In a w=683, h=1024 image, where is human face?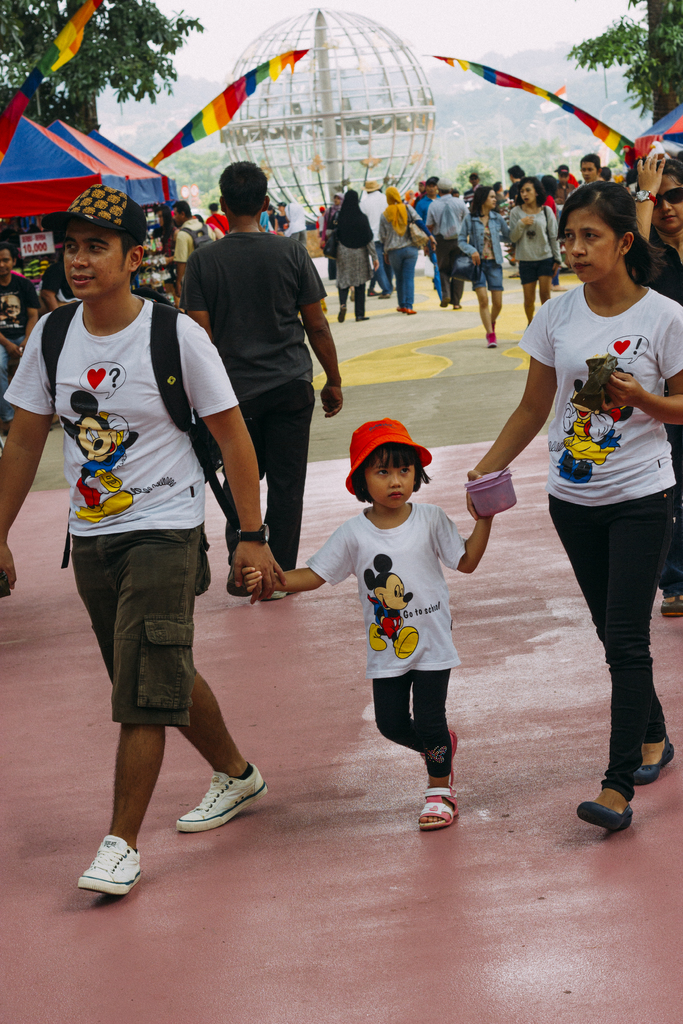
detection(3, 298, 22, 317).
